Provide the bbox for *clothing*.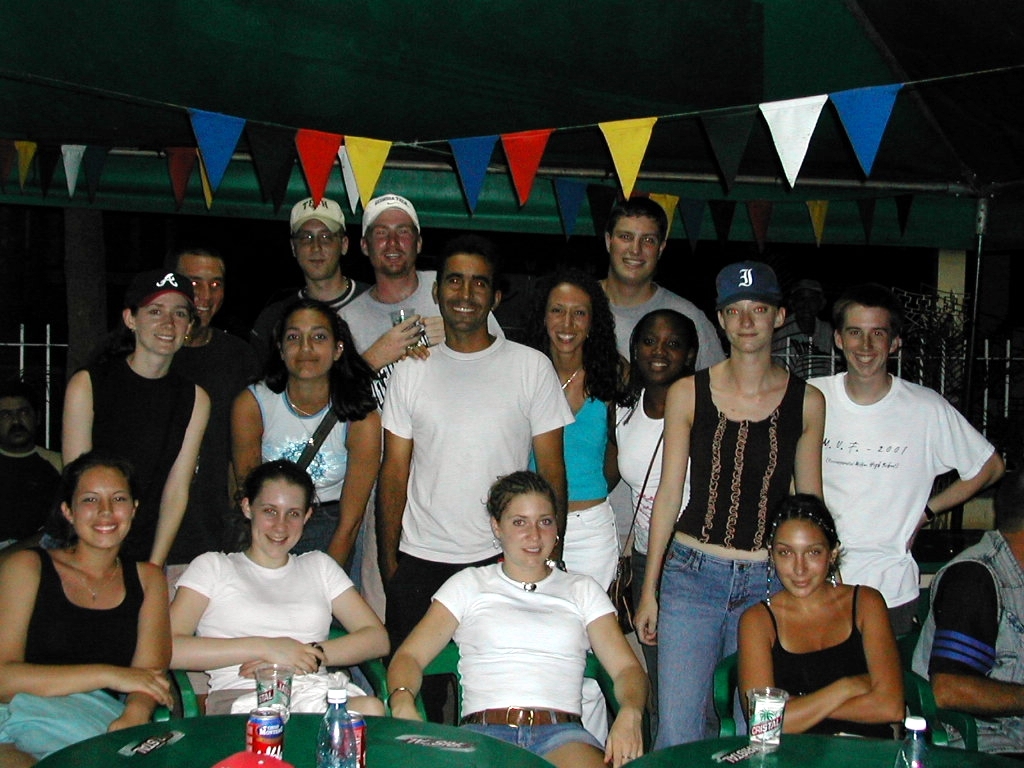
rect(652, 358, 809, 750).
